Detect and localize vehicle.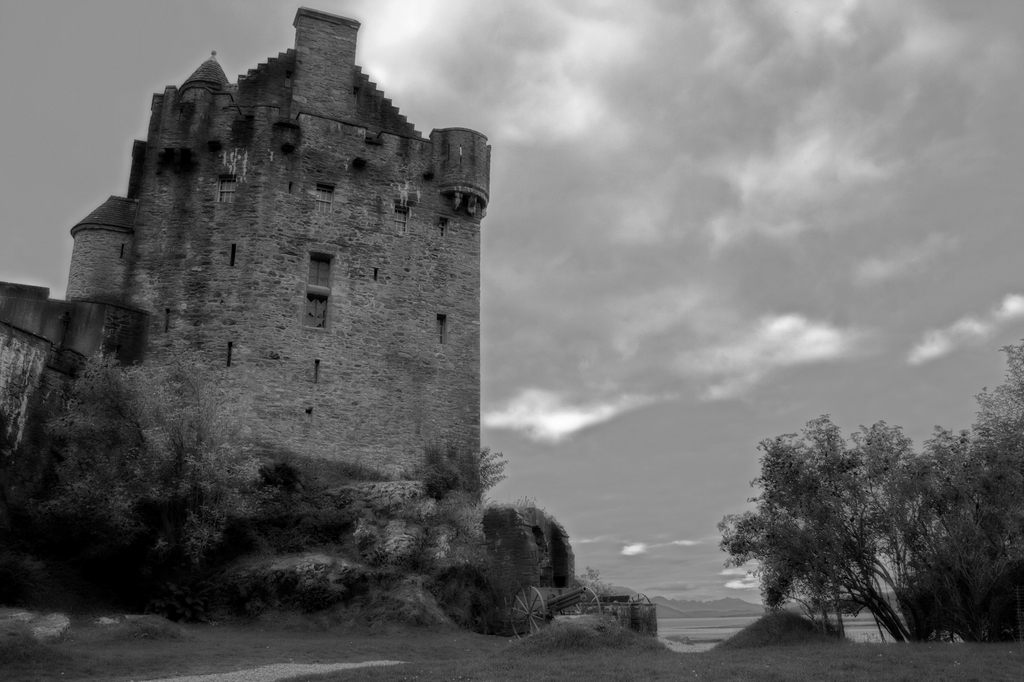
Localized at x1=509 y1=566 x2=656 y2=635.
